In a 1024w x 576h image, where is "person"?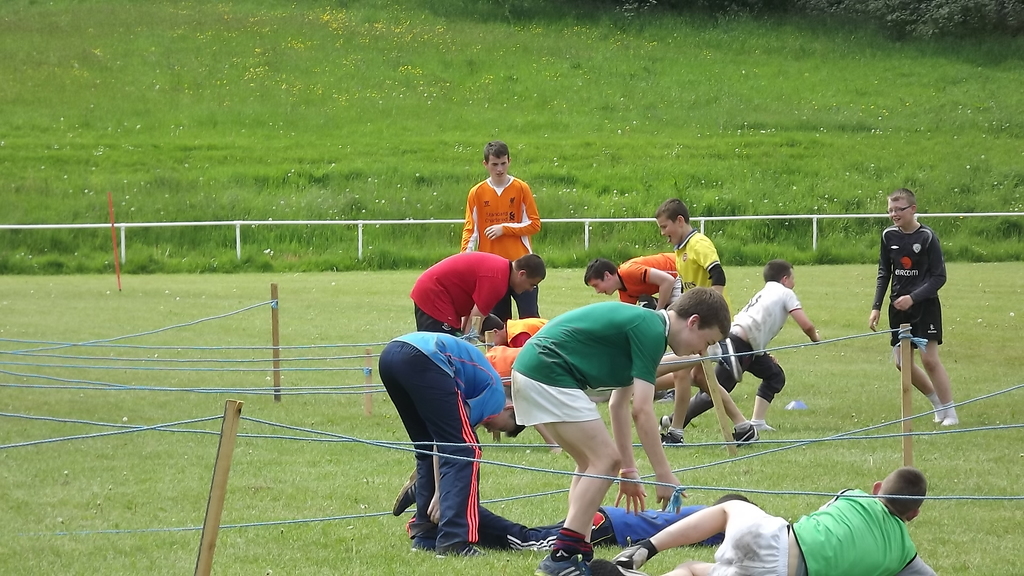
609, 467, 929, 575.
